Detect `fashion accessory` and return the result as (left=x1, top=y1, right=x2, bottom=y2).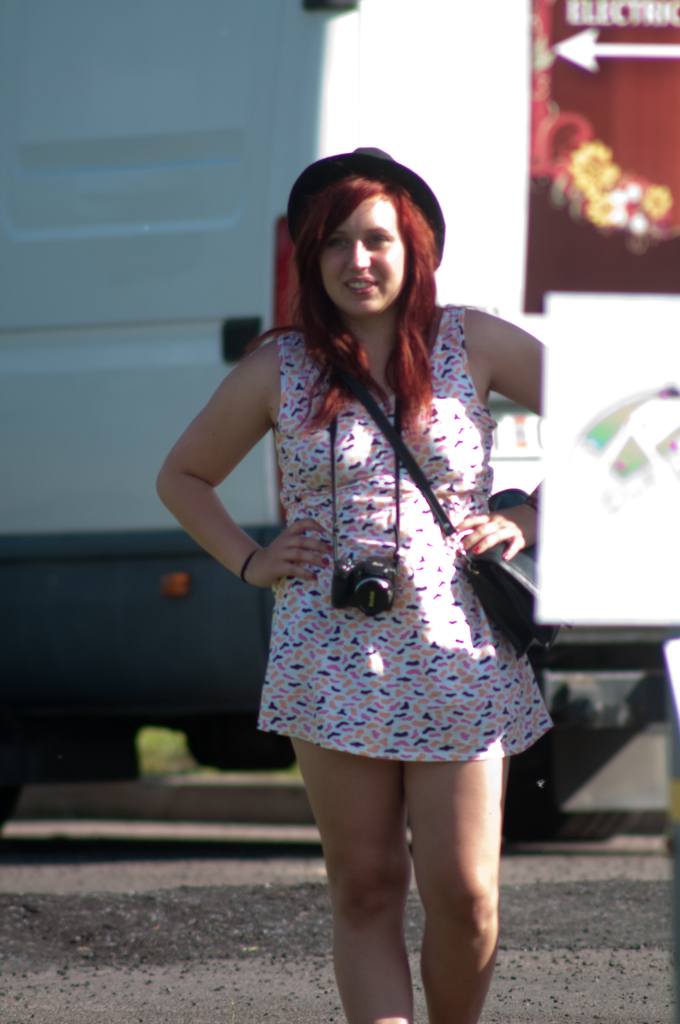
(left=287, top=144, right=452, bottom=281).
